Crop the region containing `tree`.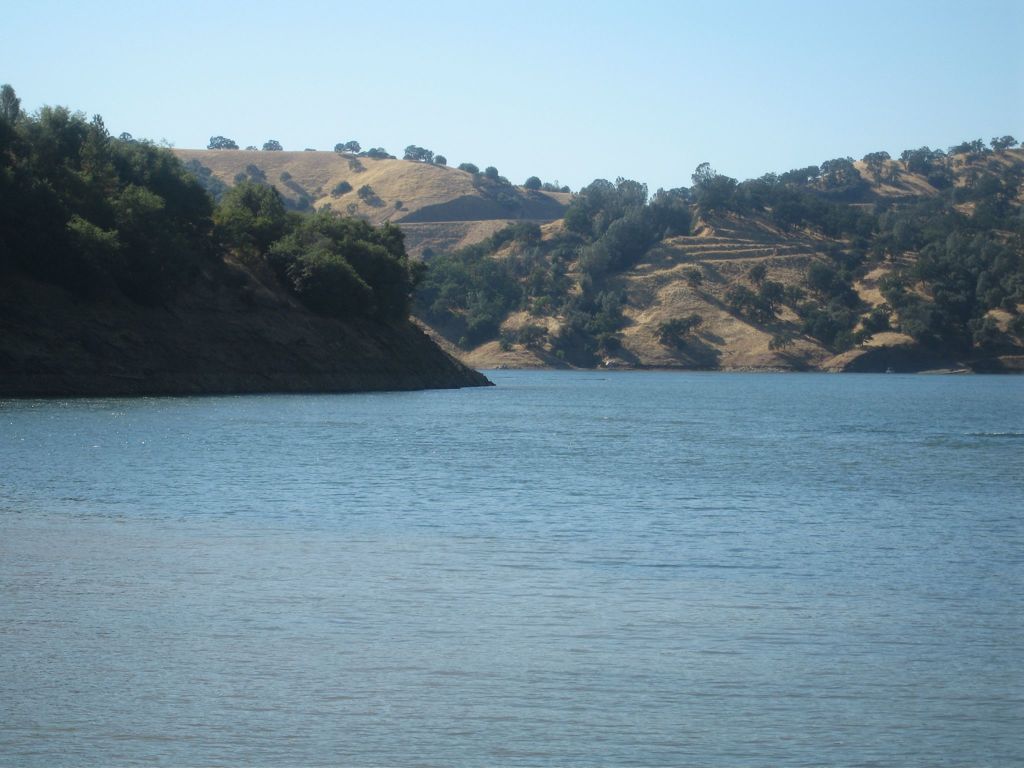
Crop region: 439 135 1023 371.
